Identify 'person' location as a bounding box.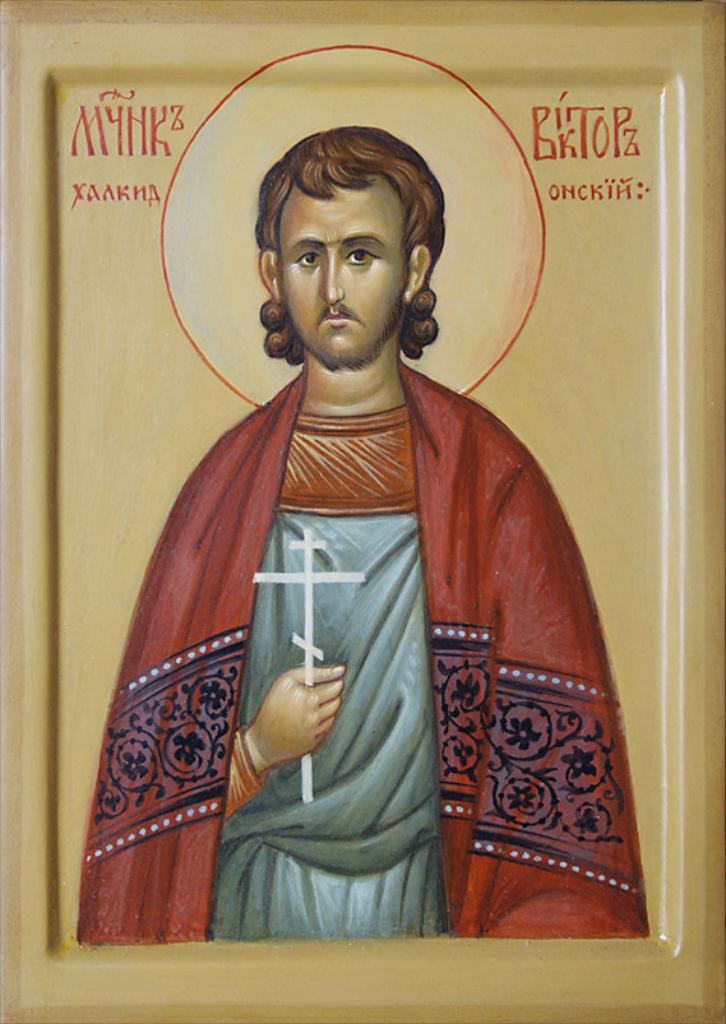
bbox(138, 115, 624, 919).
